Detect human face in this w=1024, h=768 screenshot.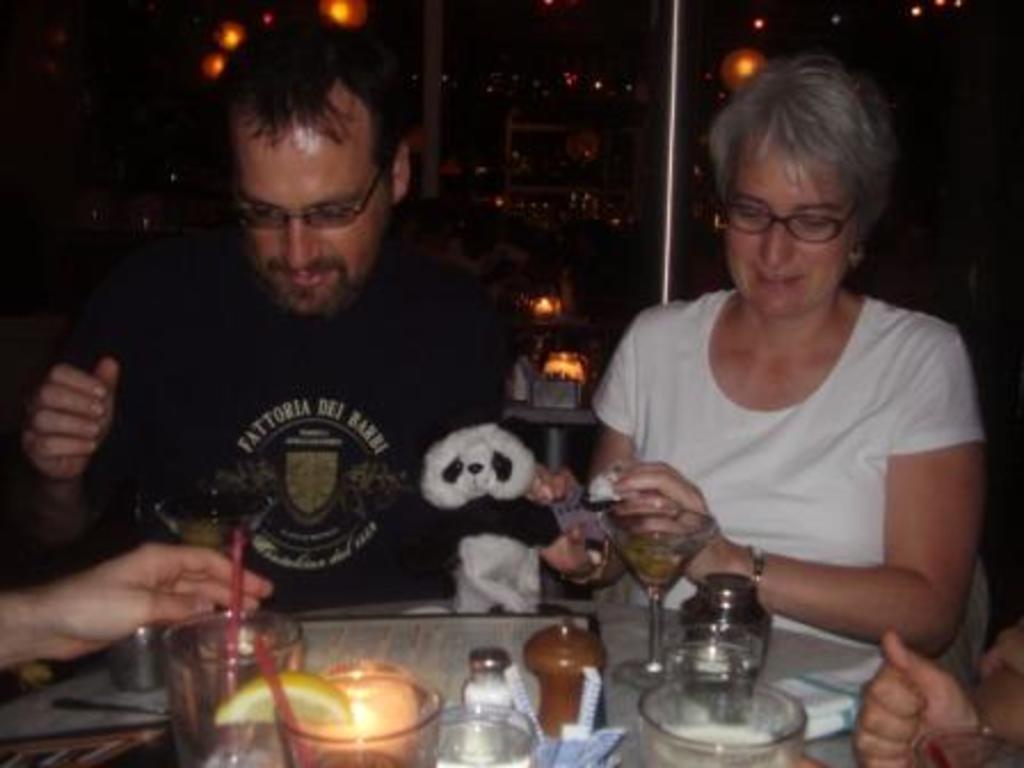
Detection: box=[233, 123, 386, 322].
